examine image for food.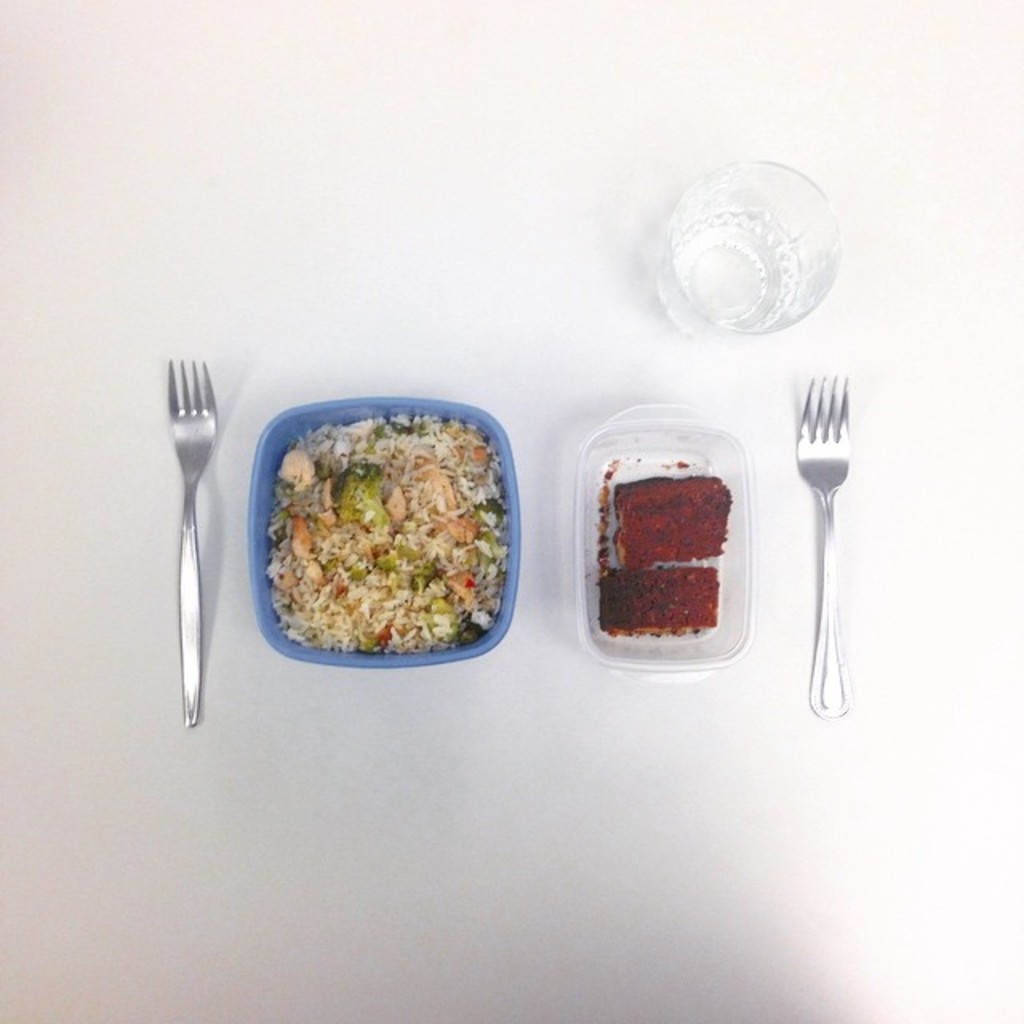
Examination result: select_region(595, 453, 736, 646).
